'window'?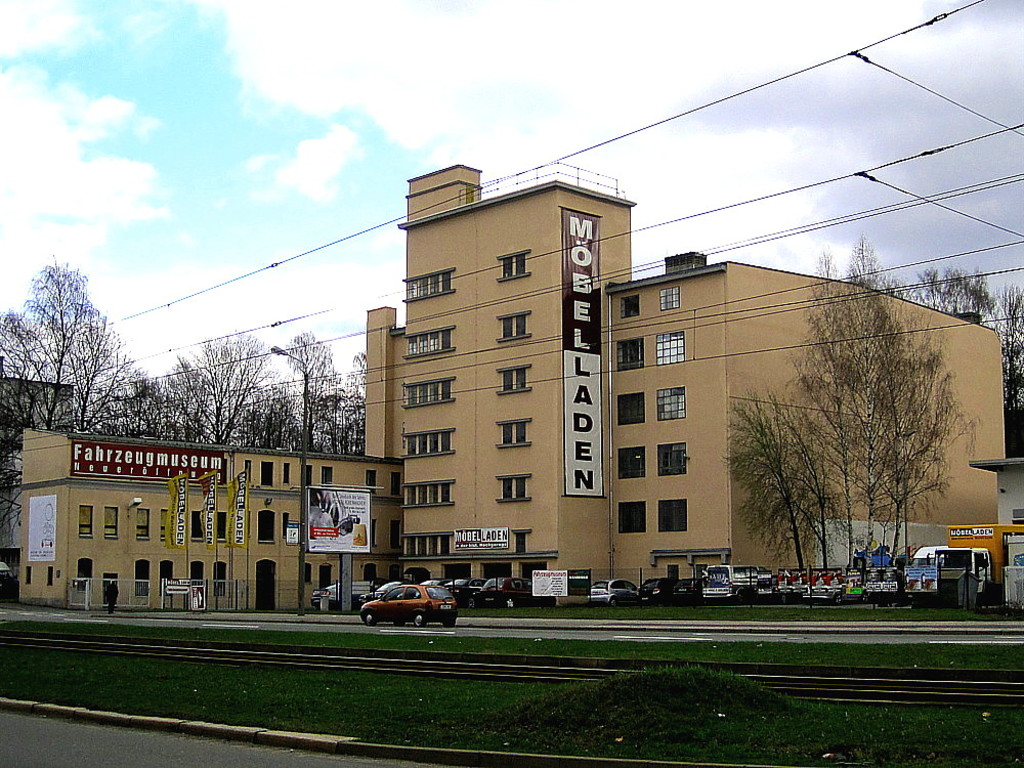
389:562:402:583
